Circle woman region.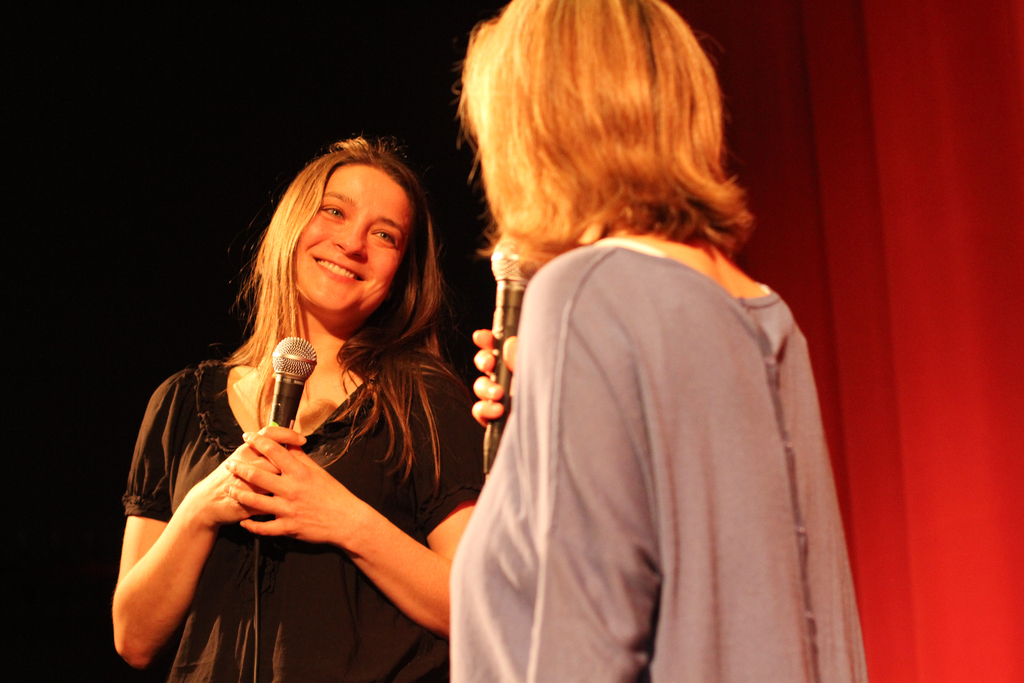
Region: BBox(110, 130, 505, 677).
